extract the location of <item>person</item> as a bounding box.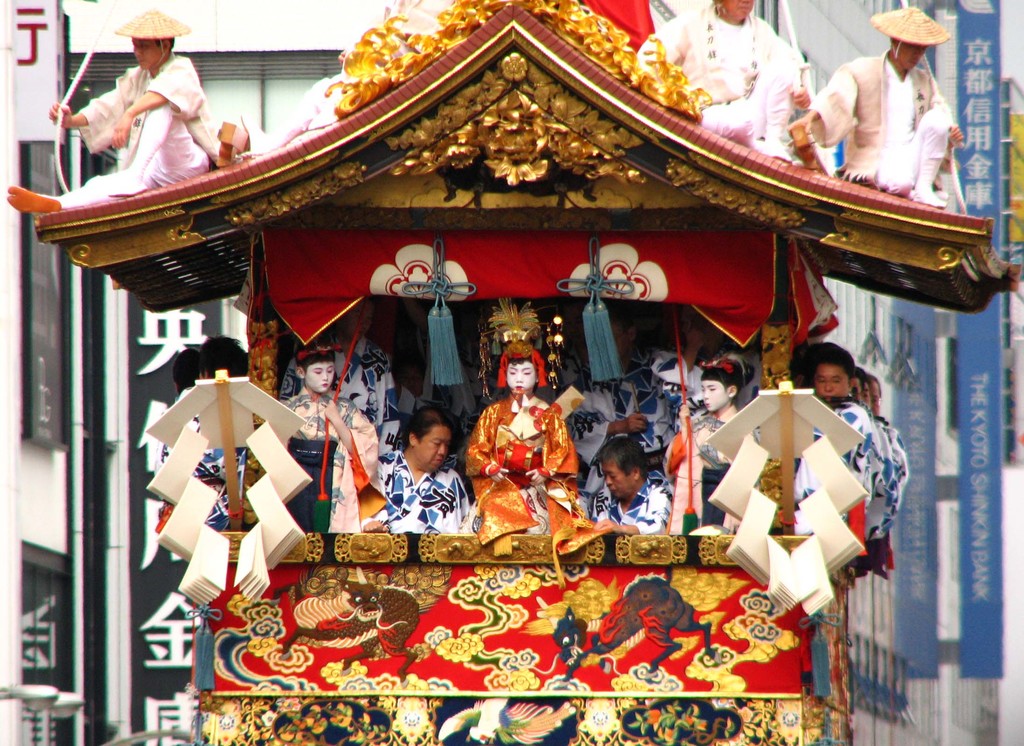
locate(665, 357, 759, 533).
